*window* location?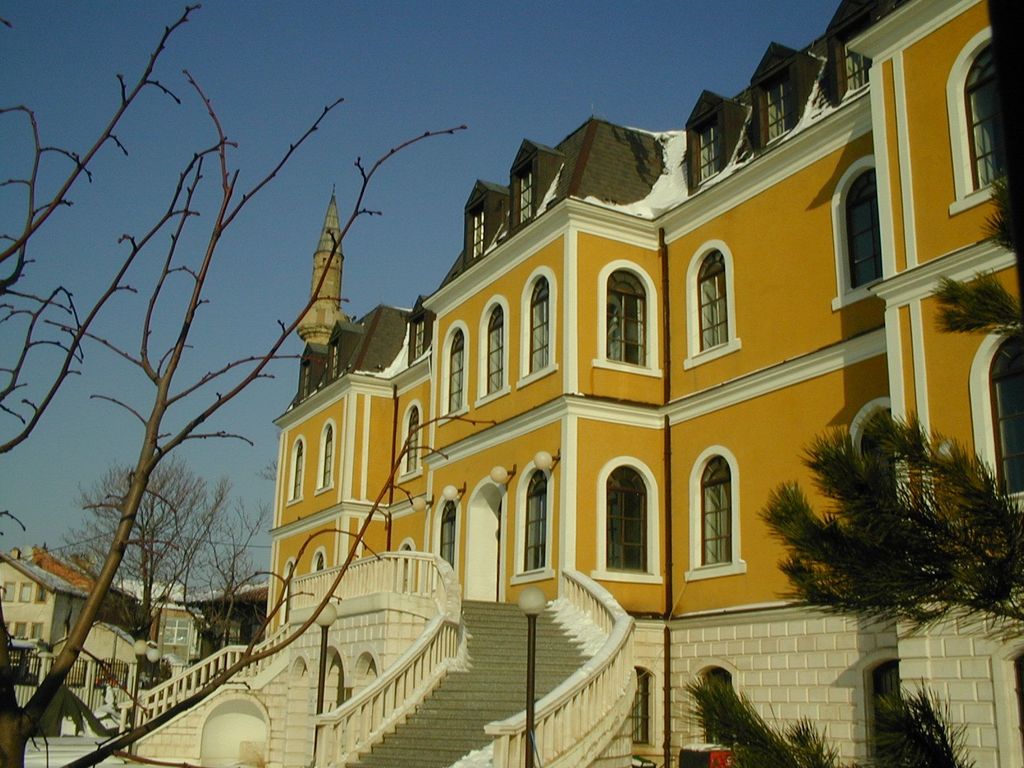
[x1=282, y1=438, x2=303, y2=506]
